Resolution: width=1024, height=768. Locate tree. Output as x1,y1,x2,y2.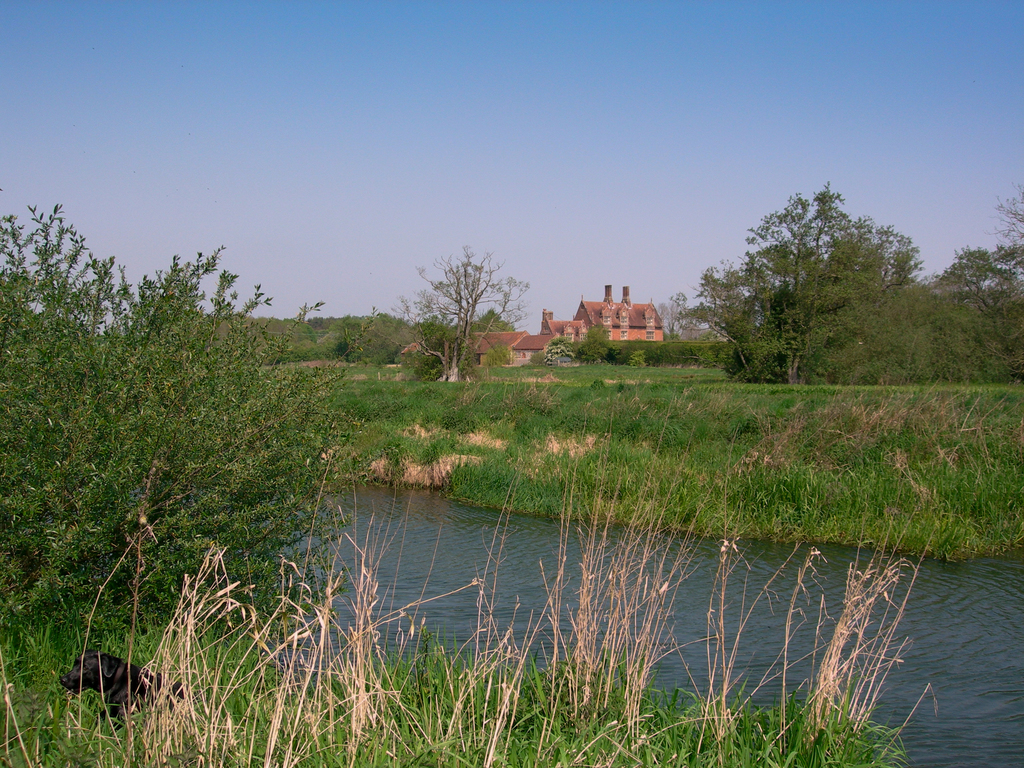
571,322,609,371.
